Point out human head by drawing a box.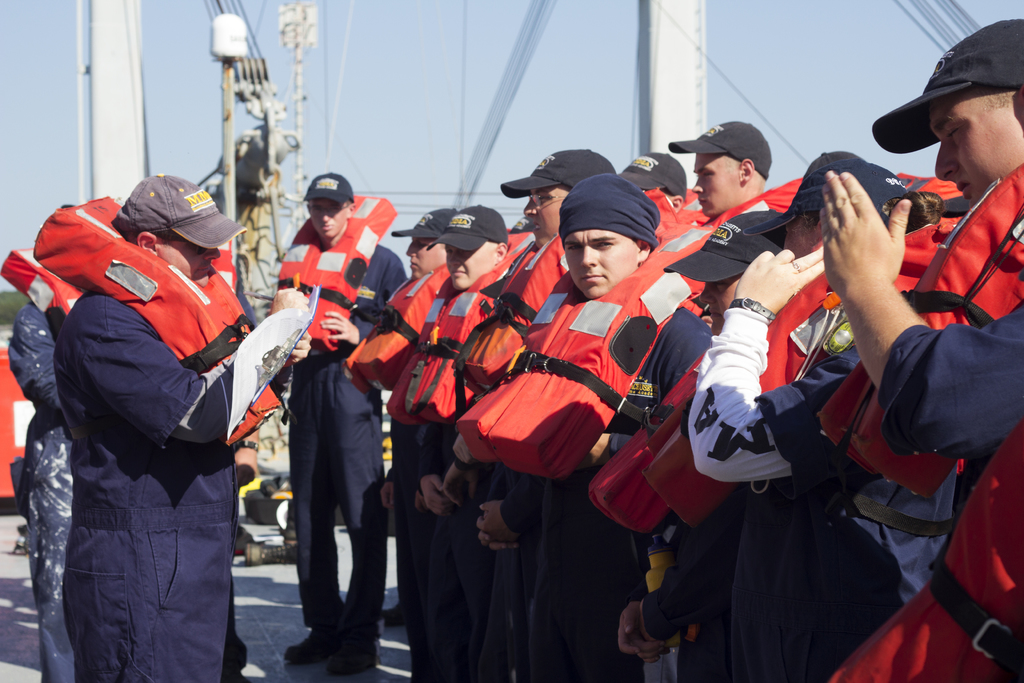
detection(447, 203, 505, 291).
